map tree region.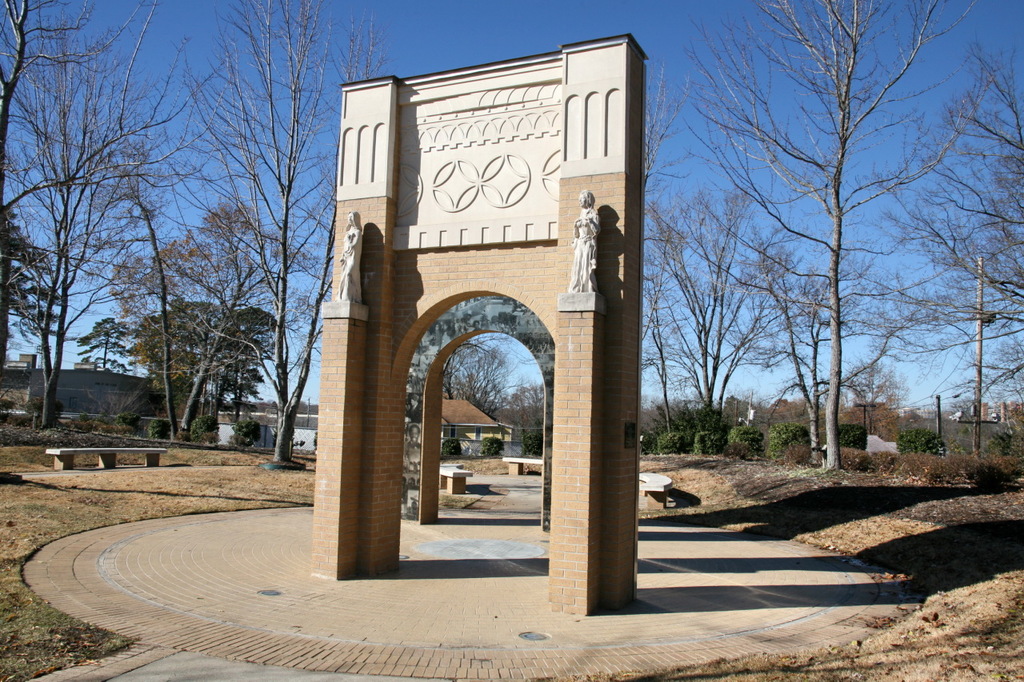
Mapped to region(446, 342, 508, 428).
